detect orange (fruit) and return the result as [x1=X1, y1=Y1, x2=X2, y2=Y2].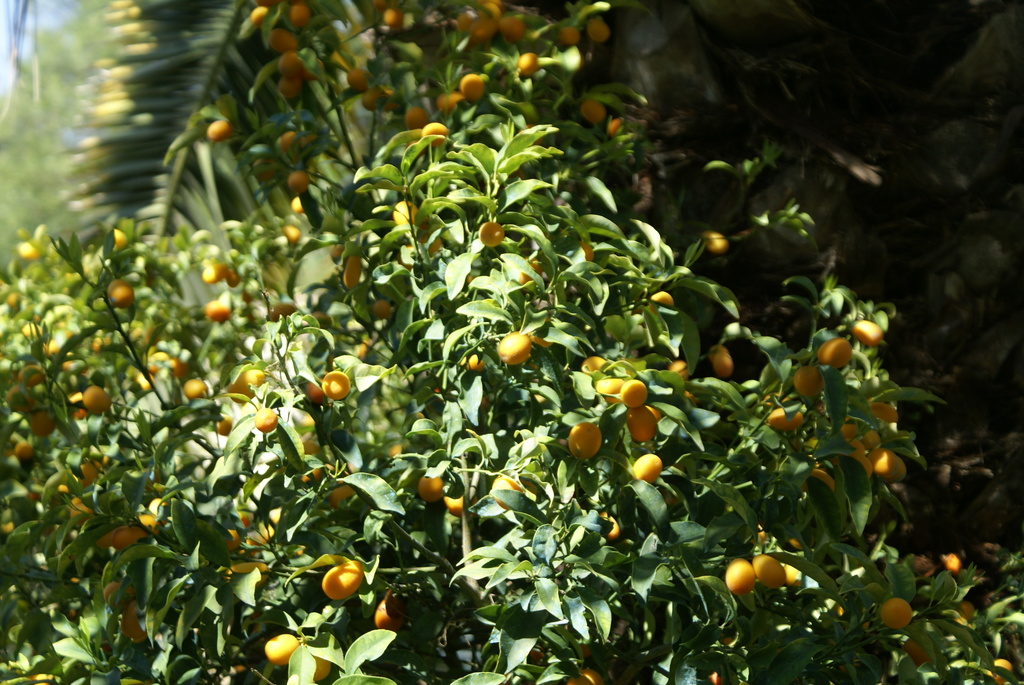
[x1=224, y1=372, x2=266, y2=391].
